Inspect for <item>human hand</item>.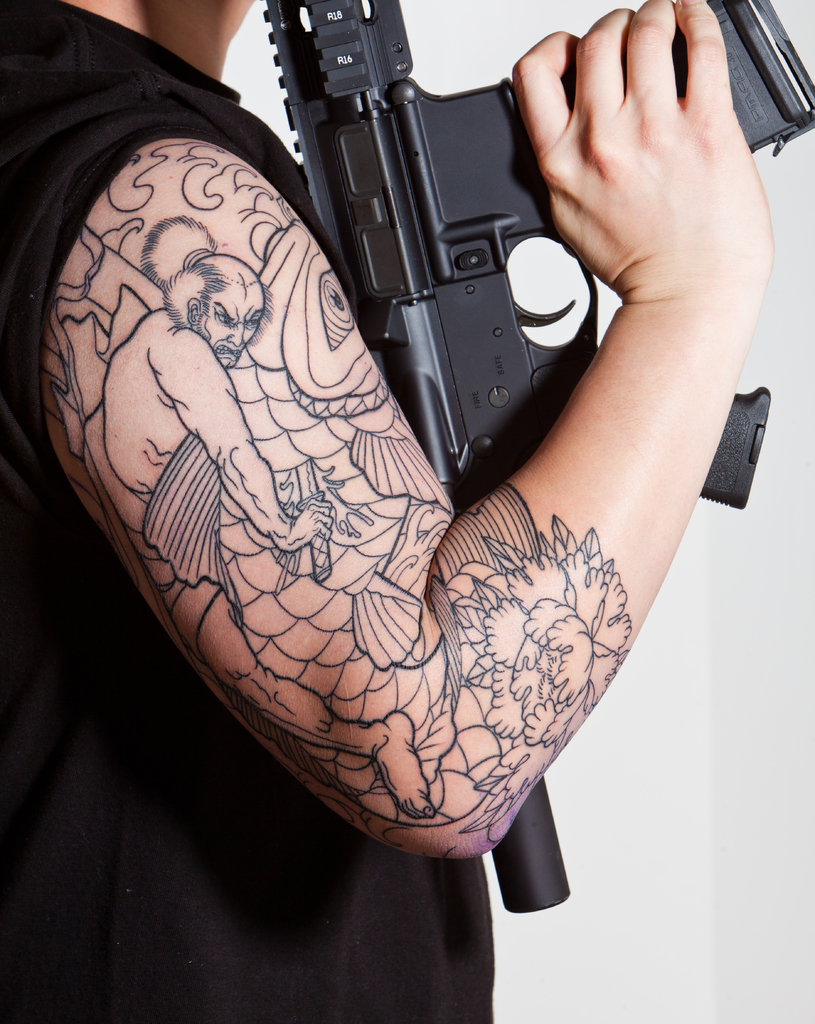
Inspection: box(284, 500, 334, 556).
